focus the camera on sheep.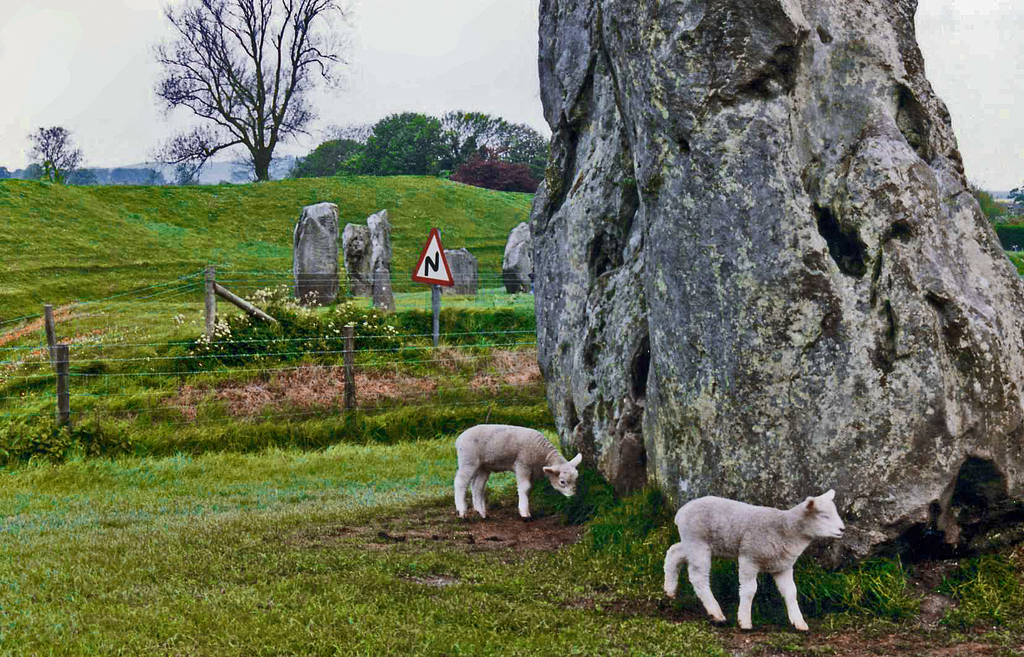
Focus region: 452:426:579:516.
